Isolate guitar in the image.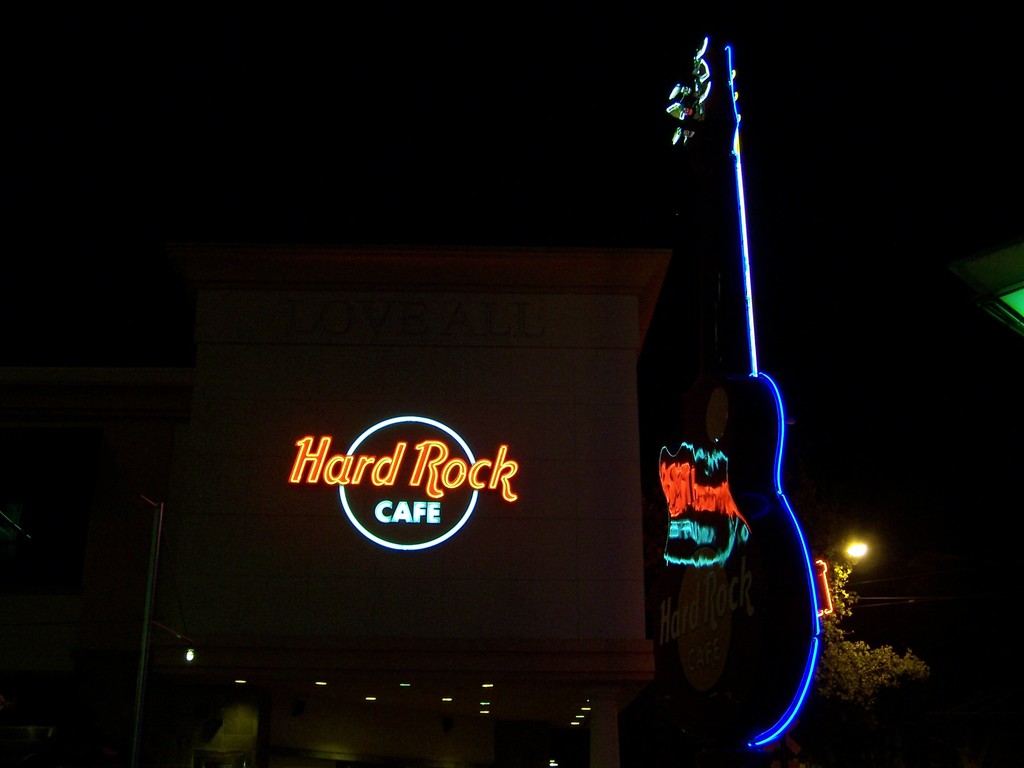
Isolated region: pyautogui.locateOnScreen(638, 44, 817, 742).
